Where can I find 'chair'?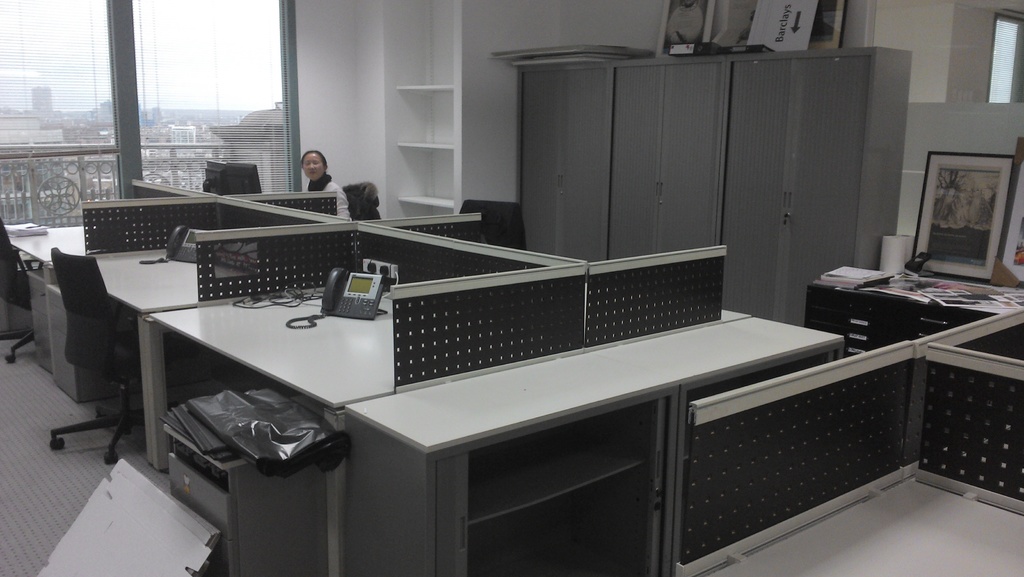
You can find it at select_region(0, 215, 36, 364).
